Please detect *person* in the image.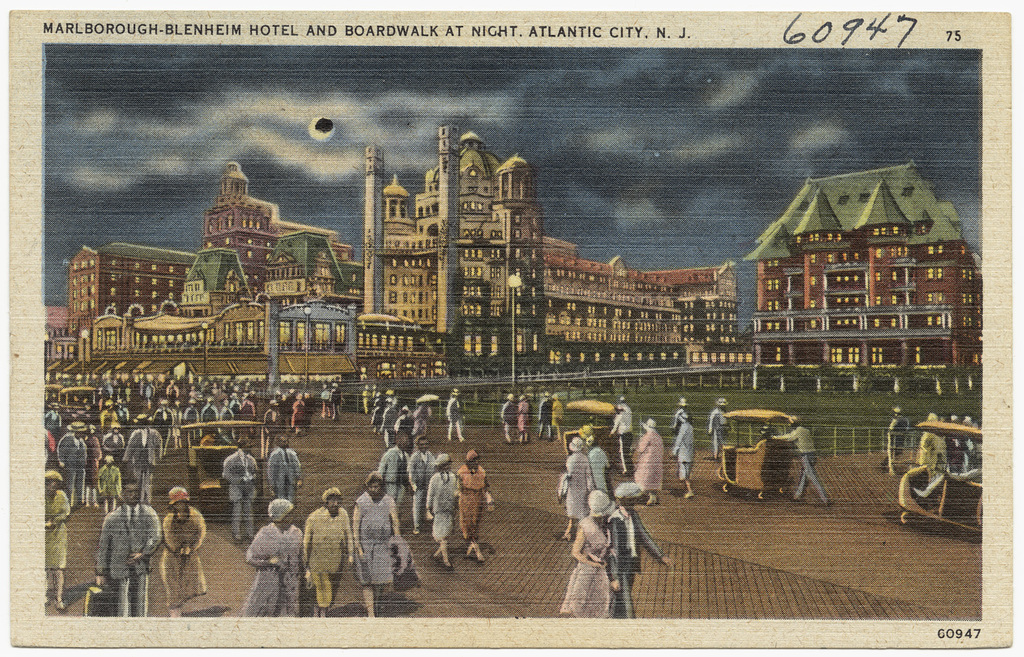
pyautogui.locateOnScreen(522, 394, 534, 442).
